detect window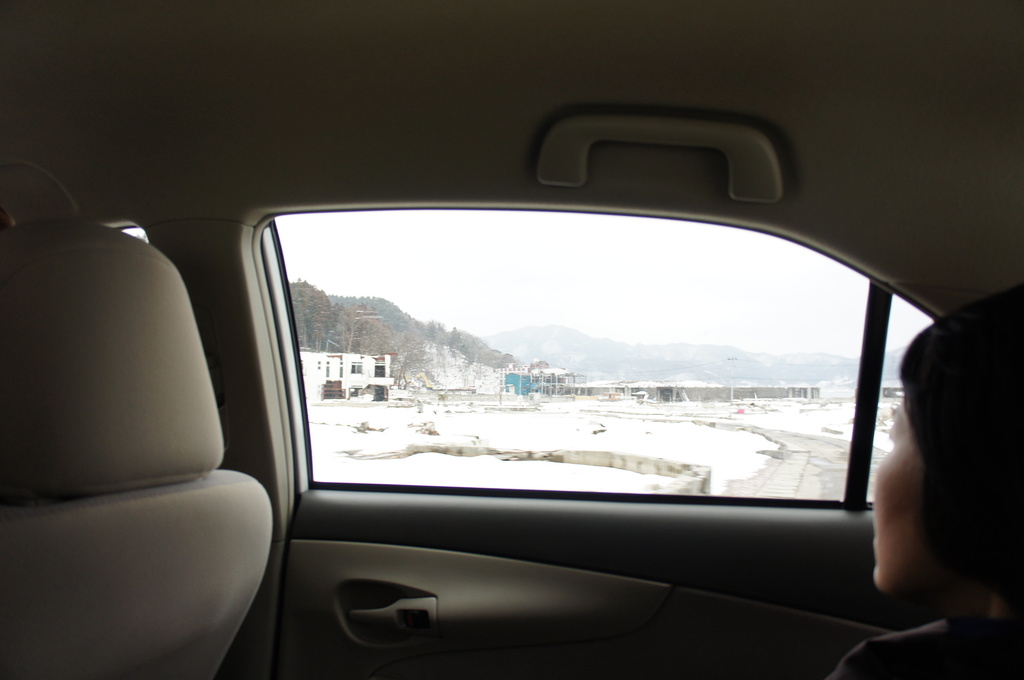
<box>248,188,889,588</box>
